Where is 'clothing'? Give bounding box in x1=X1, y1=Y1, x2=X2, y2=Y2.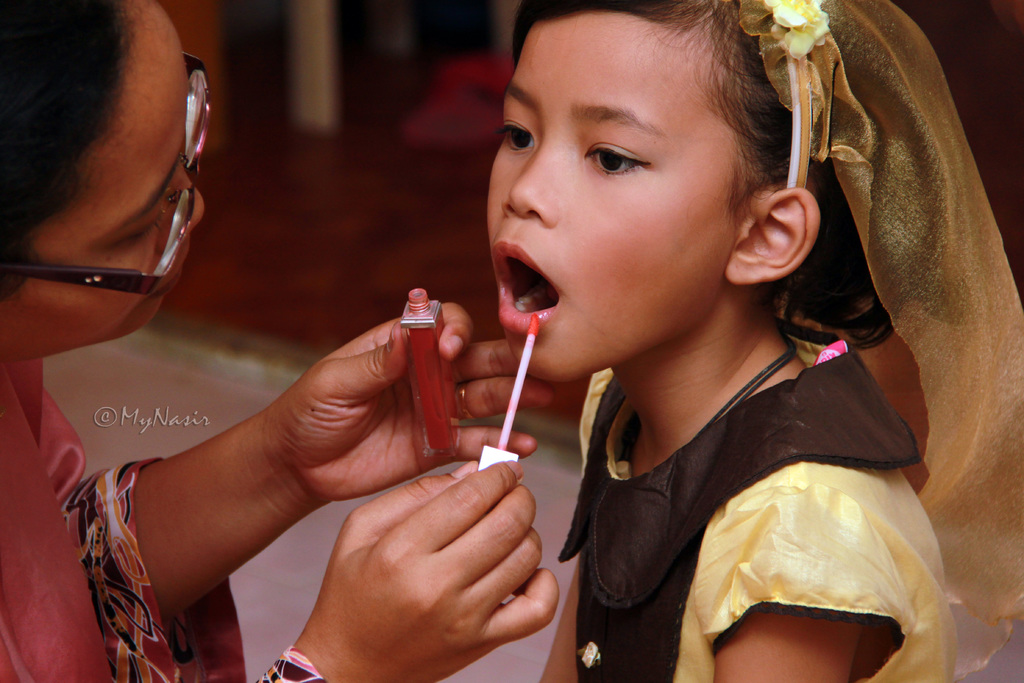
x1=561, y1=314, x2=962, y2=682.
